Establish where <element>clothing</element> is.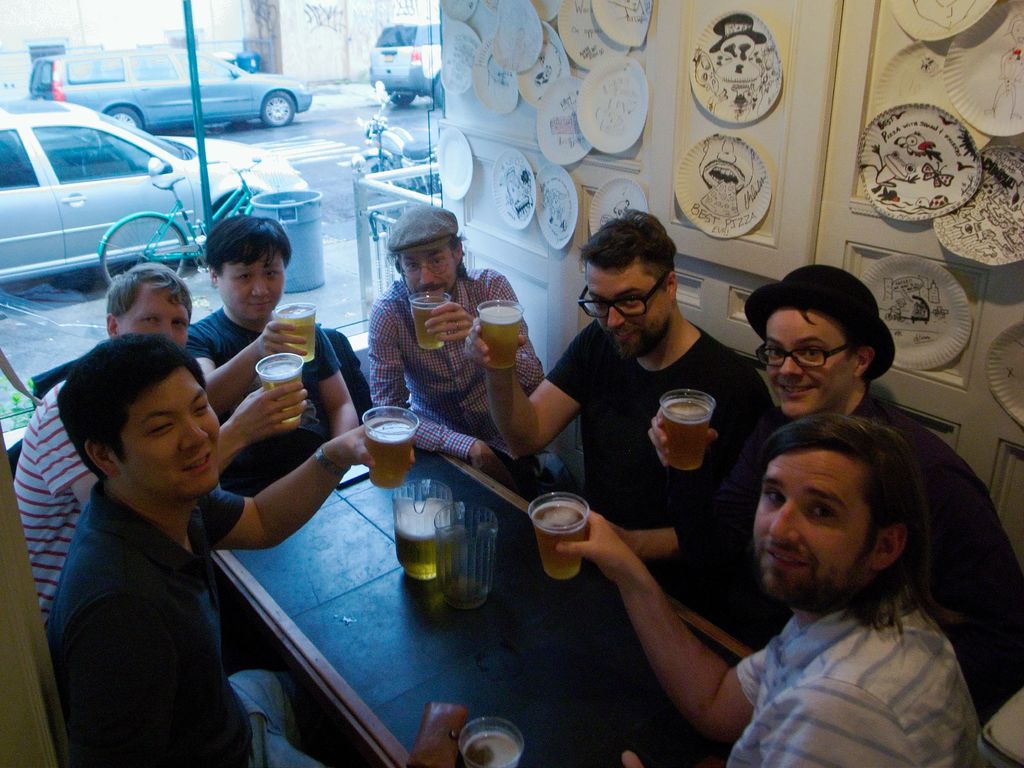
Established at (left=738, top=596, right=985, bottom=767).
